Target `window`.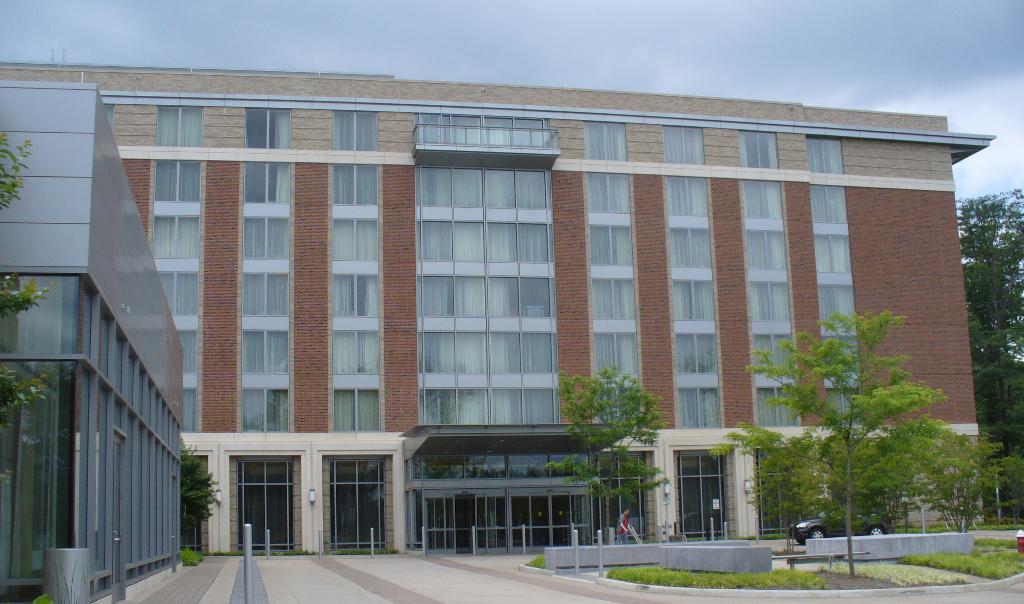
Target region: <bbox>175, 332, 194, 376</bbox>.
